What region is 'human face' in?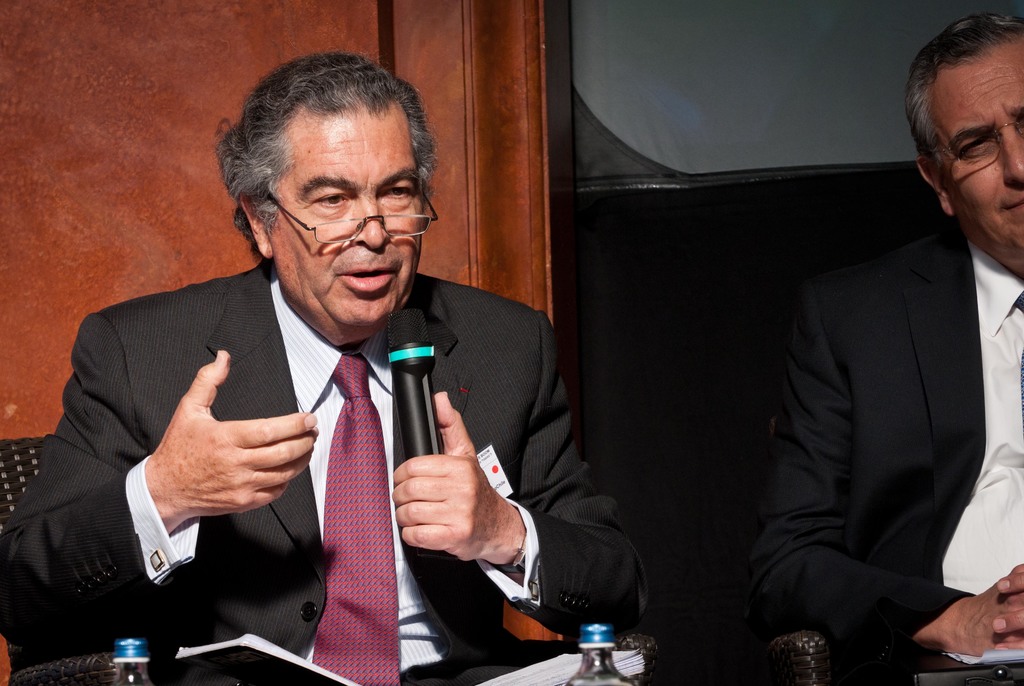
select_region(276, 114, 422, 340).
